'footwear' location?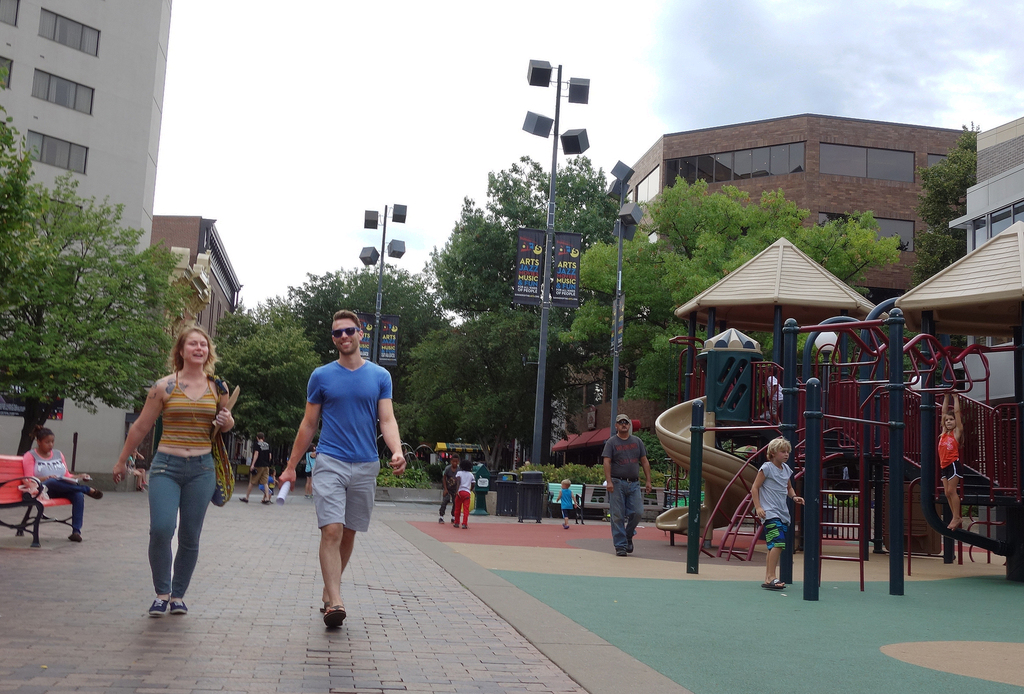
left=320, top=599, right=330, bottom=615
